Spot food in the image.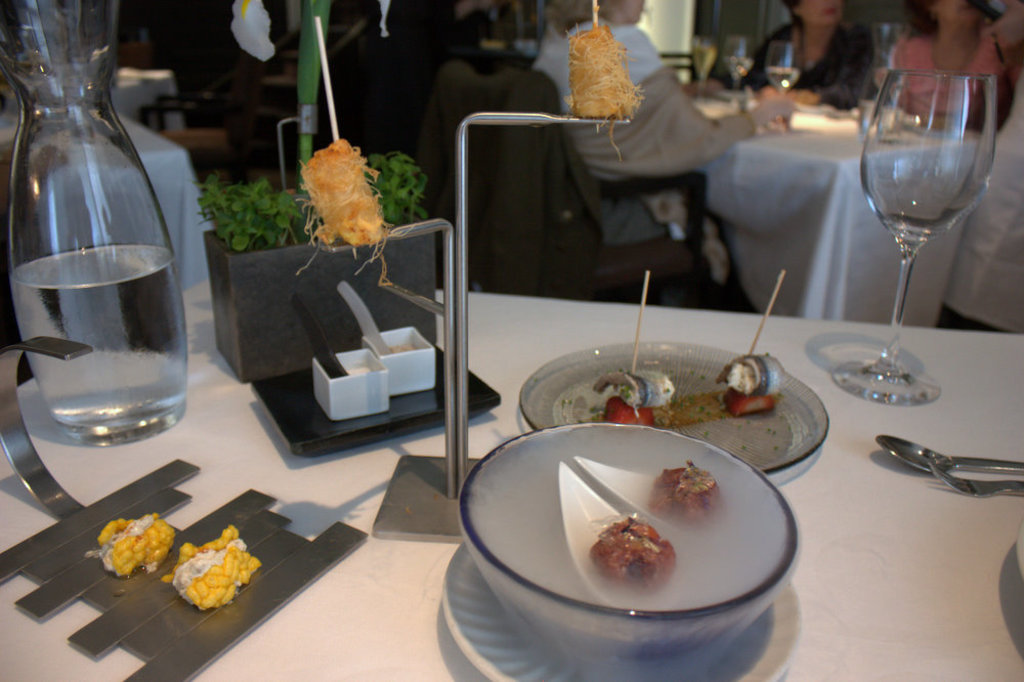
food found at 565, 25, 643, 162.
